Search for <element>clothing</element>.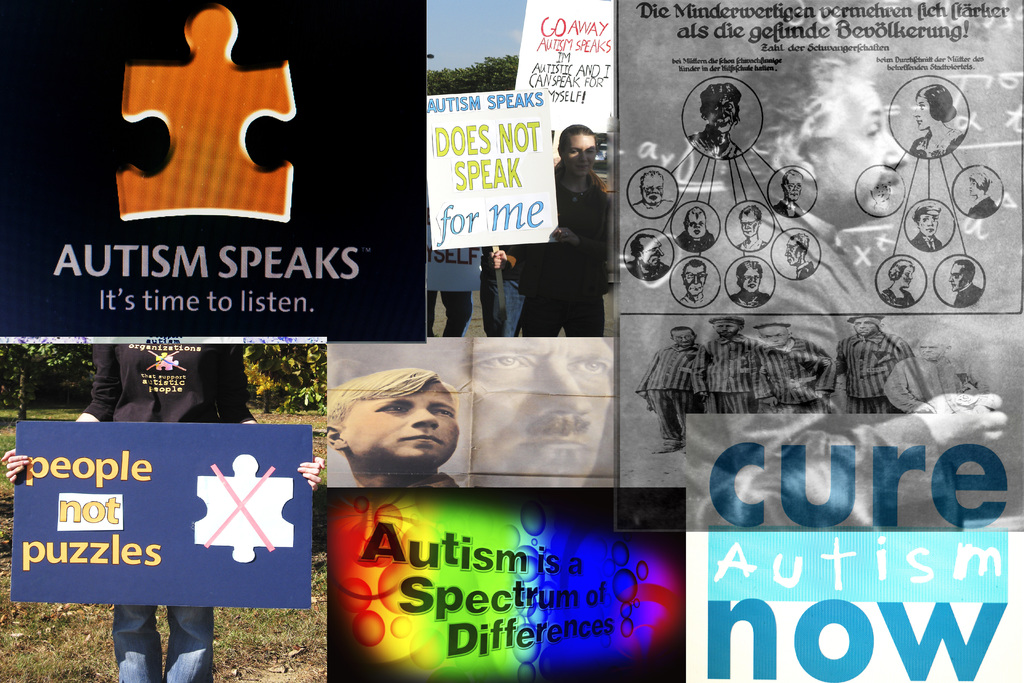
Found at pyautogui.locateOnScreen(729, 288, 769, 308).
